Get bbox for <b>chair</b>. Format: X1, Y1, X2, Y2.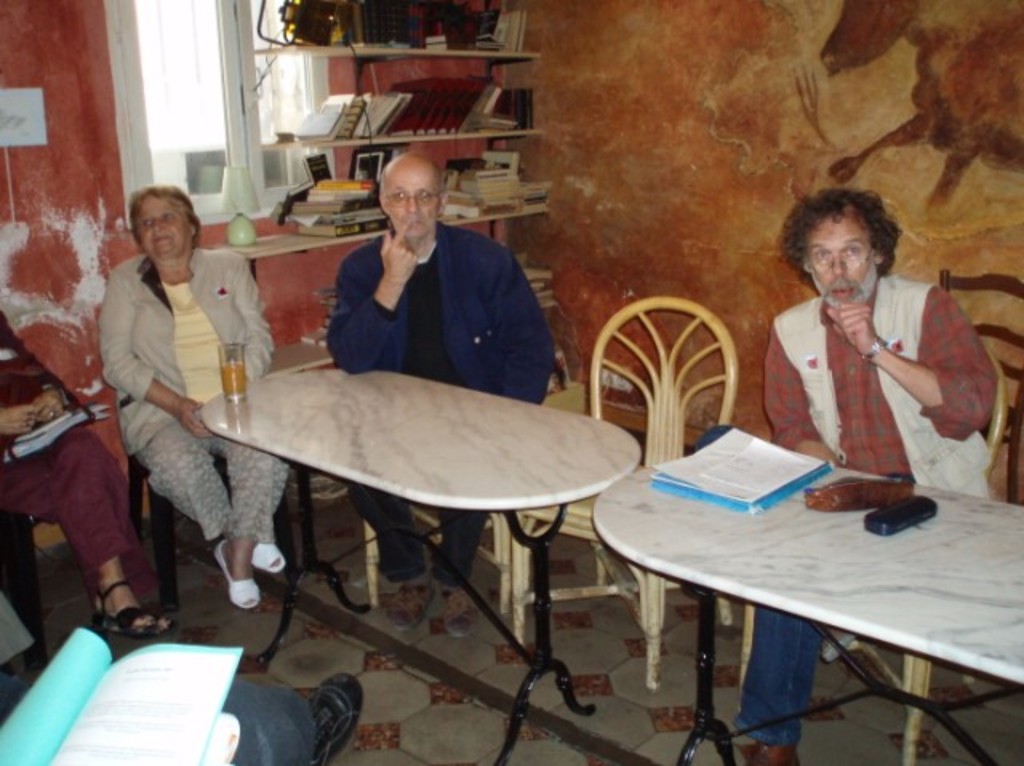
936, 270, 1022, 507.
